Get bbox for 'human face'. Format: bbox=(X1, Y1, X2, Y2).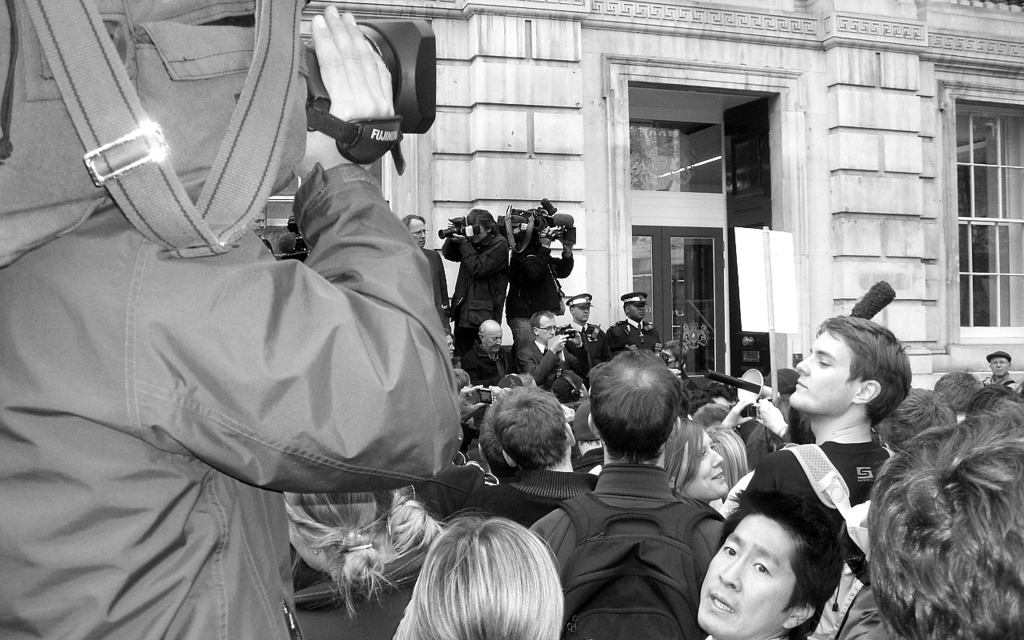
bbox=(789, 331, 858, 404).
